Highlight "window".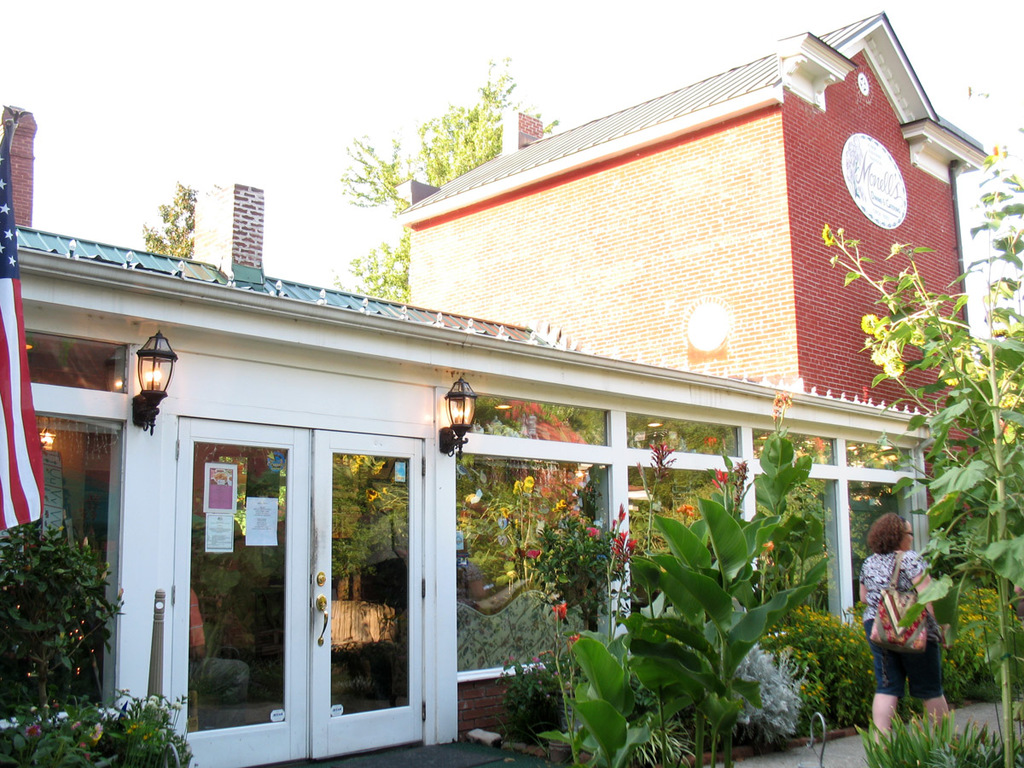
Highlighted region: 462 389 620 684.
